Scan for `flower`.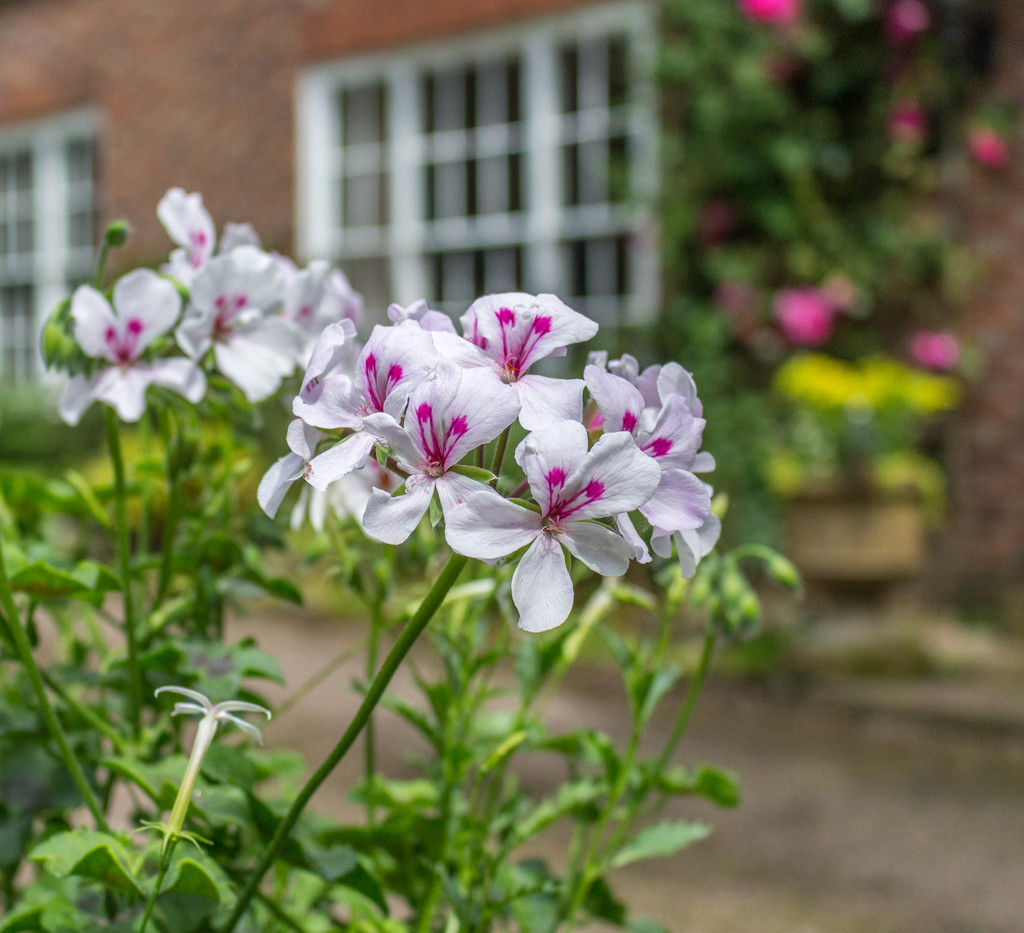
Scan result: <bbox>908, 326, 950, 364</bbox>.
